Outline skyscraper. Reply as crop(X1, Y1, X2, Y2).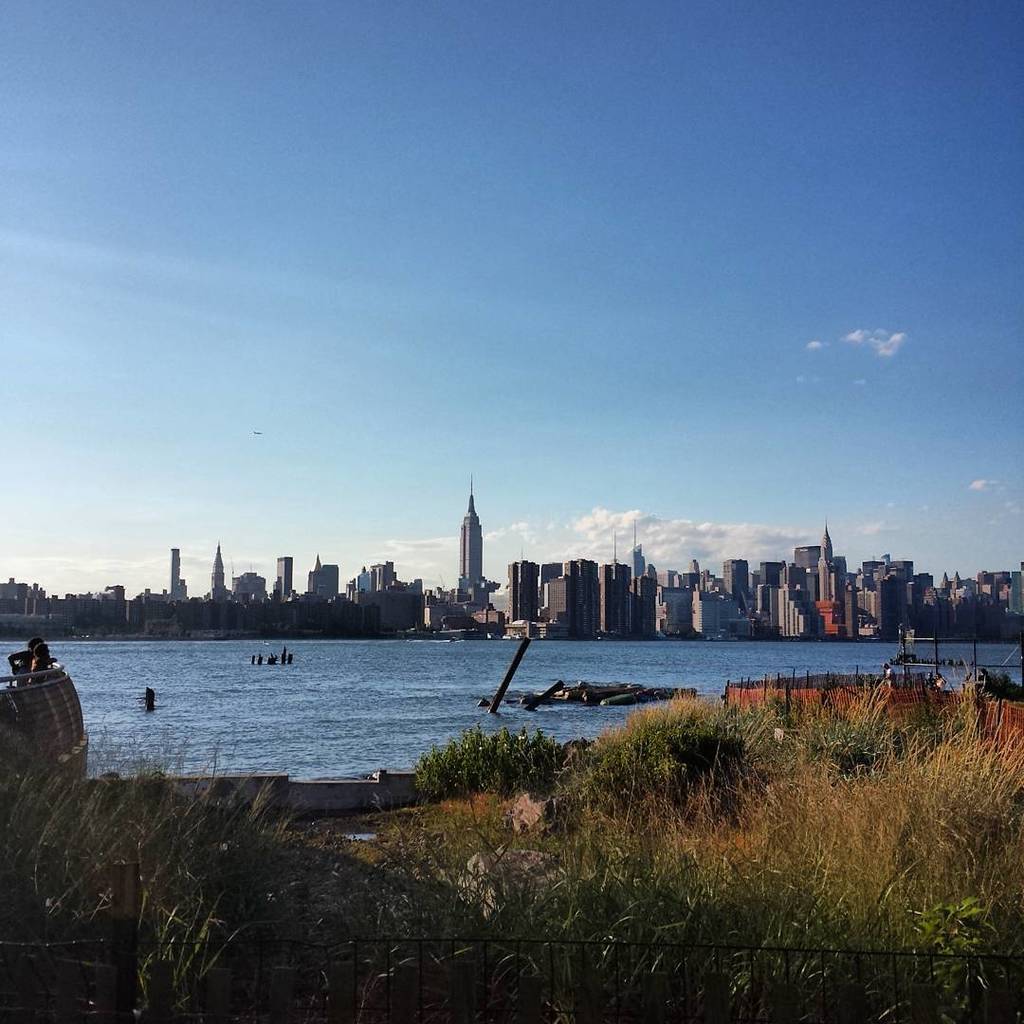
crop(434, 483, 517, 632).
